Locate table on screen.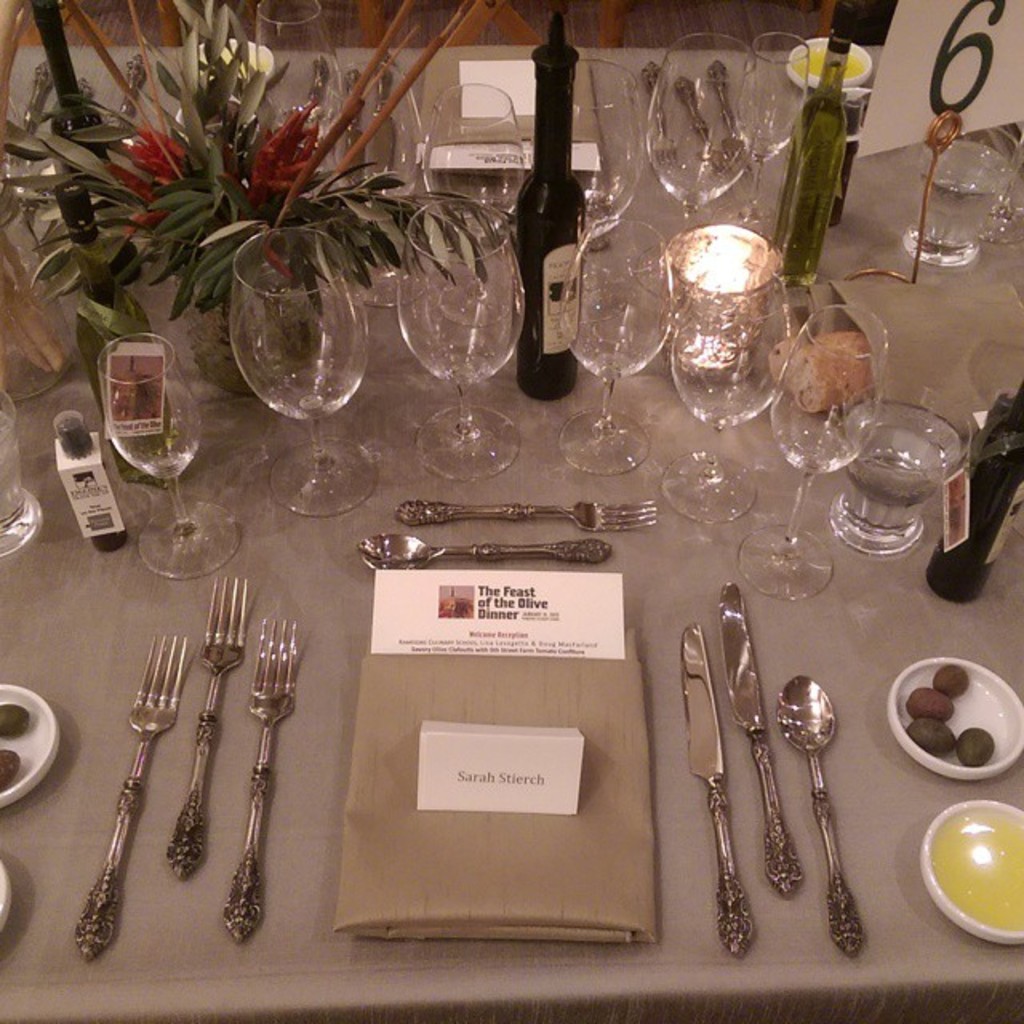
On screen at 0, 122, 1023, 1023.
